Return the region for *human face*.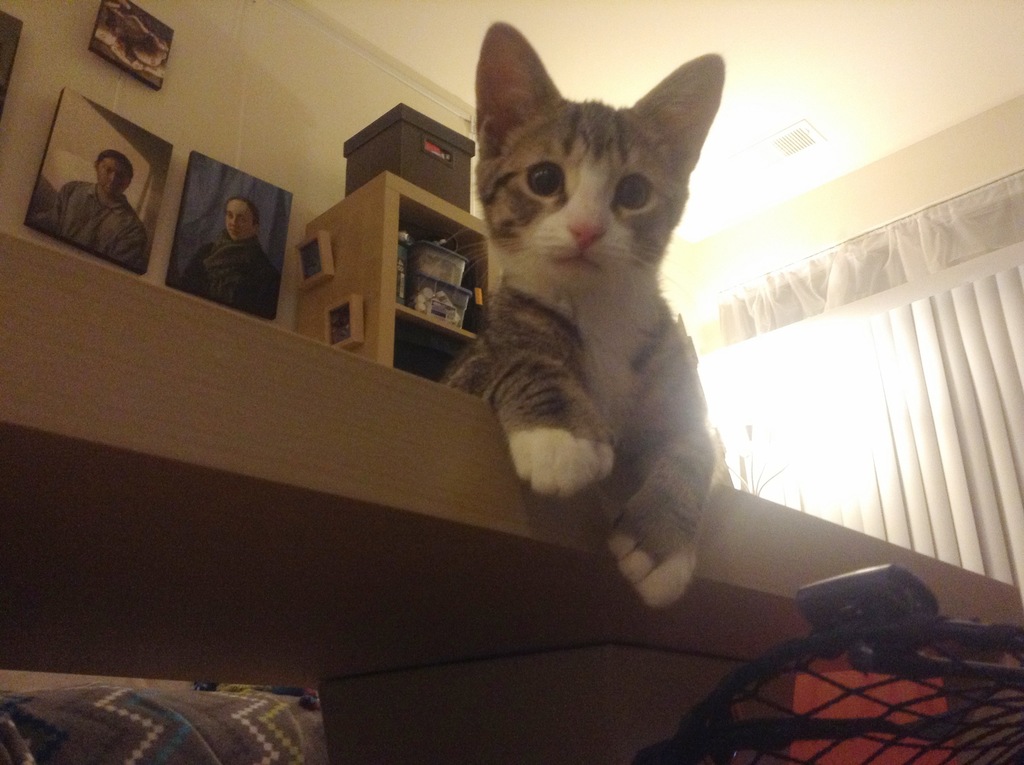
97,157,134,194.
